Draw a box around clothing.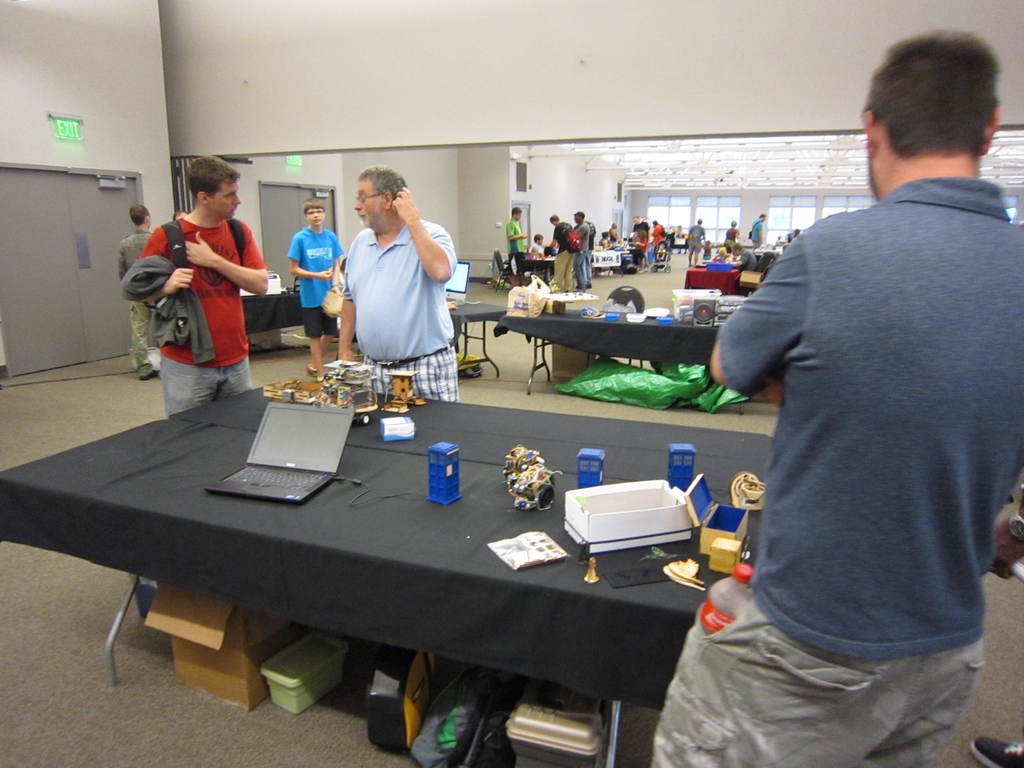
x1=503, y1=218, x2=529, y2=278.
